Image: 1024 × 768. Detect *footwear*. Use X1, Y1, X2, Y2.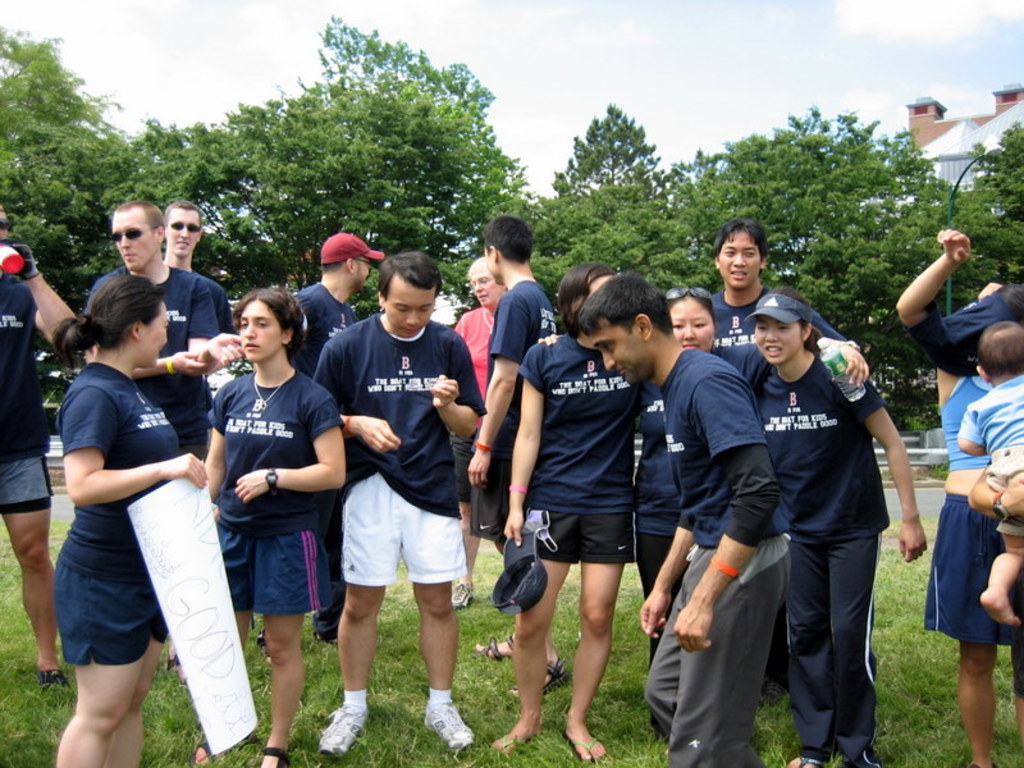
451, 576, 480, 612.
